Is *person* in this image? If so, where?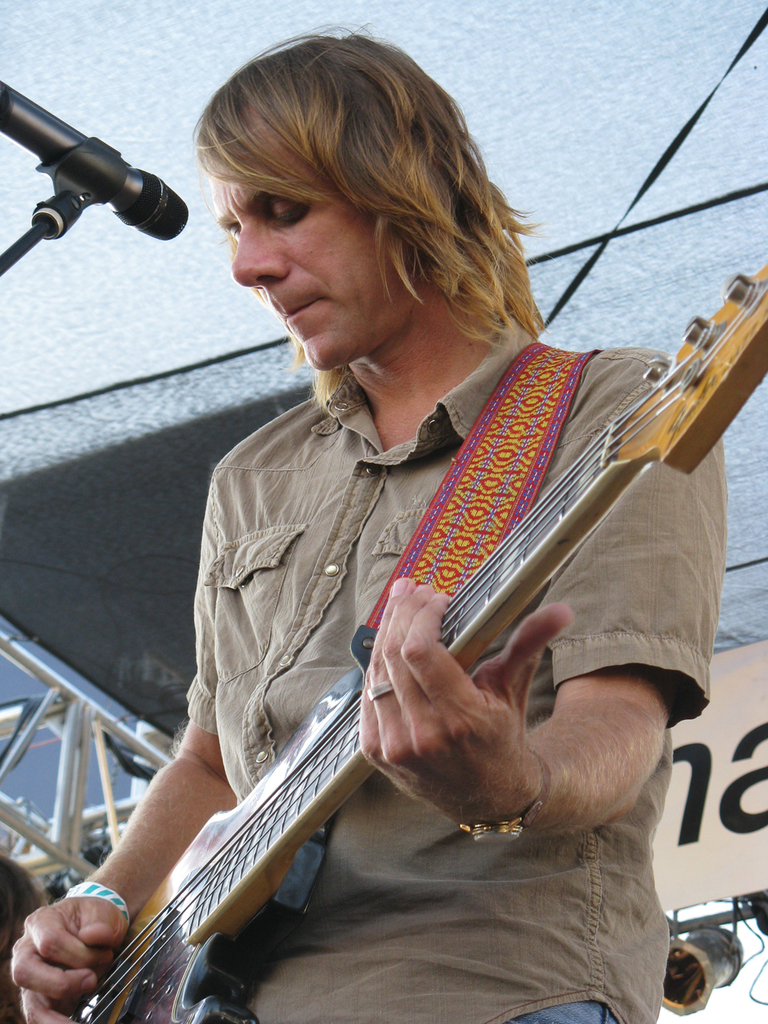
Yes, at <region>14, 26, 729, 1023</region>.
